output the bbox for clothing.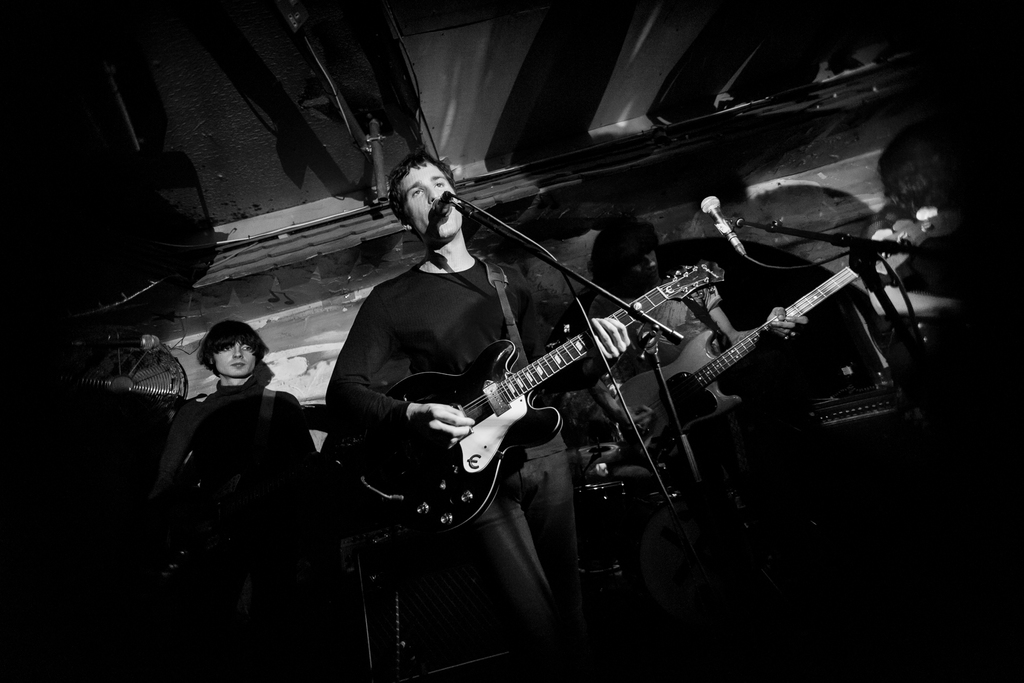
pyautogui.locateOnScreen(148, 379, 322, 614).
